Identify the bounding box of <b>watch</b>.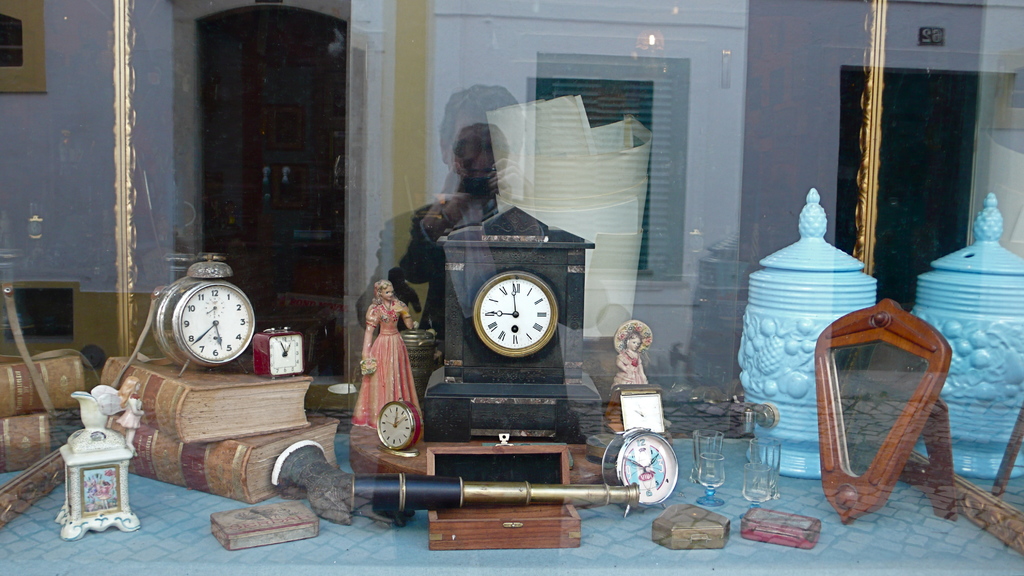
BBox(150, 253, 257, 379).
